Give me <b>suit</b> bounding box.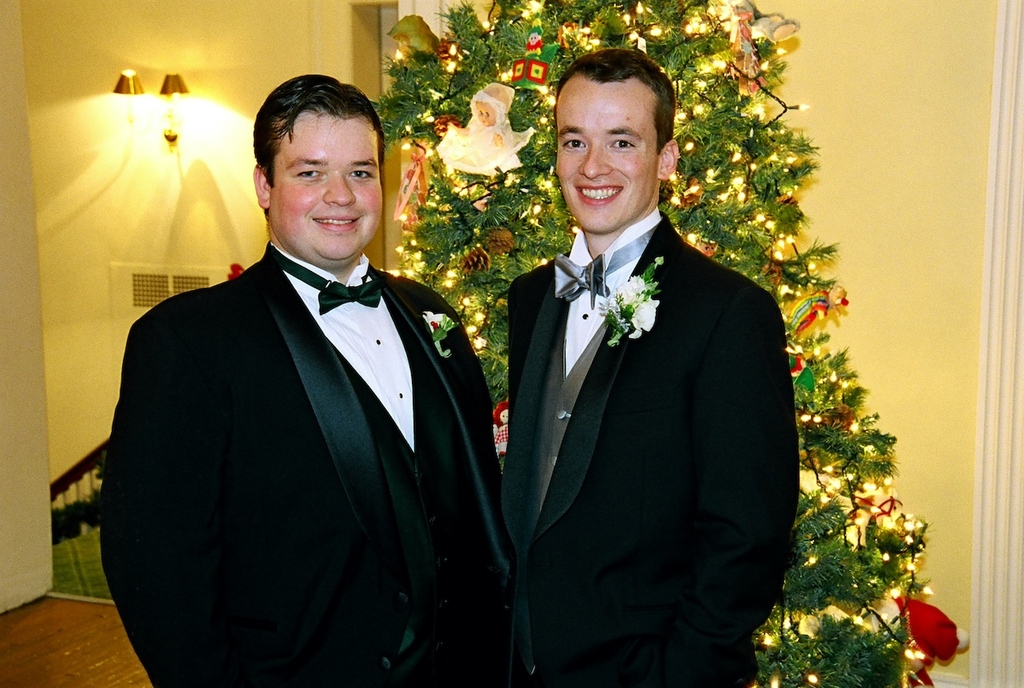
{"left": 480, "top": 94, "right": 791, "bottom": 678}.
